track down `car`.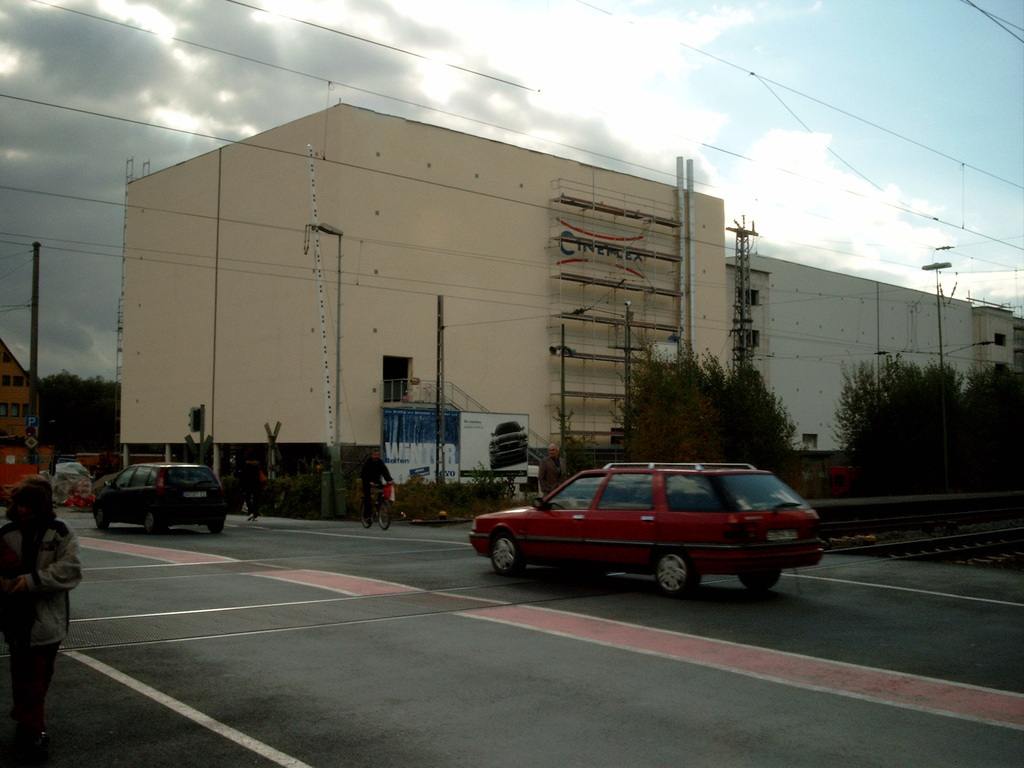
Tracked to l=93, t=463, r=228, b=538.
